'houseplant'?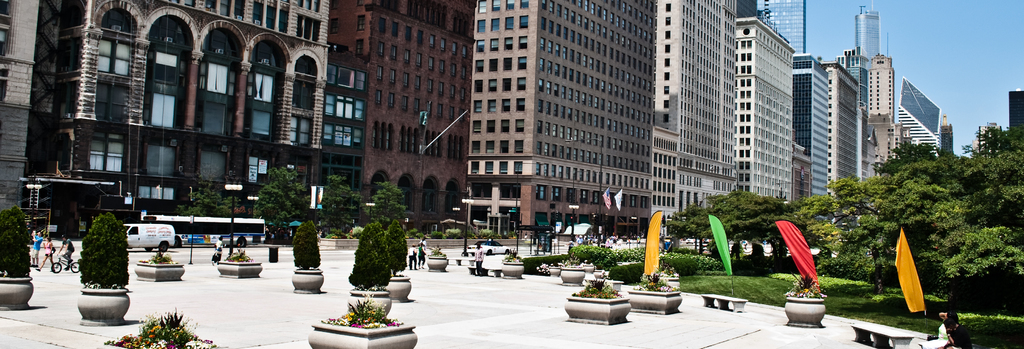
detection(214, 247, 264, 282)
